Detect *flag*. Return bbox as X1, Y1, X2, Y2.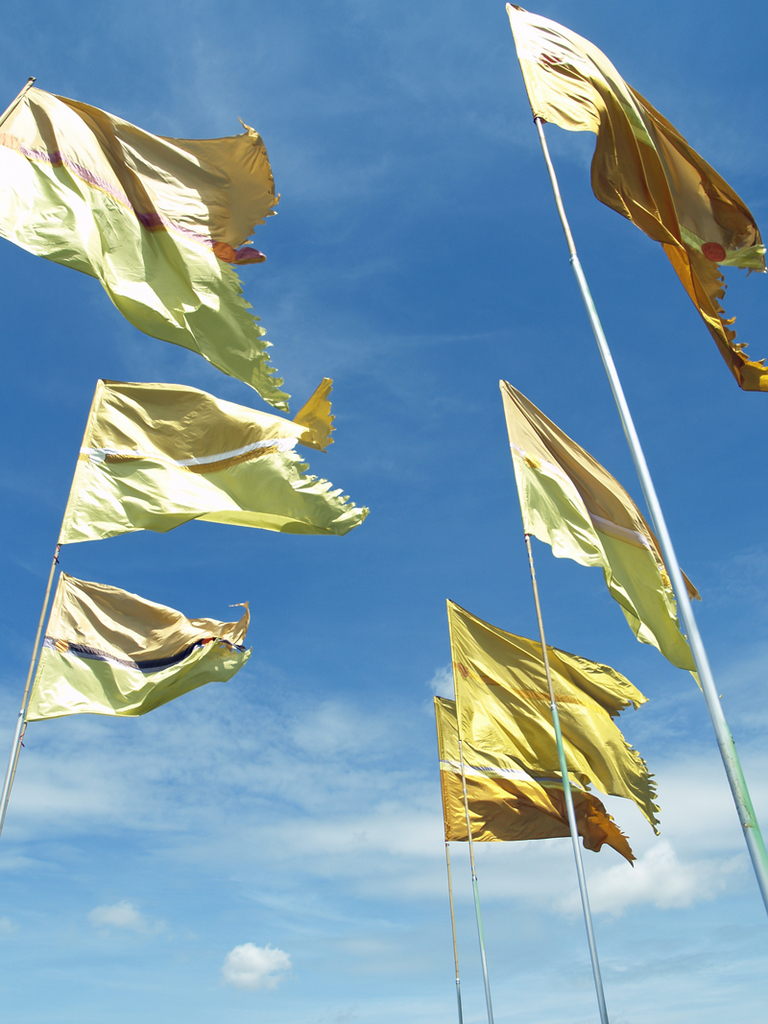
60, 377, 370, 551.
